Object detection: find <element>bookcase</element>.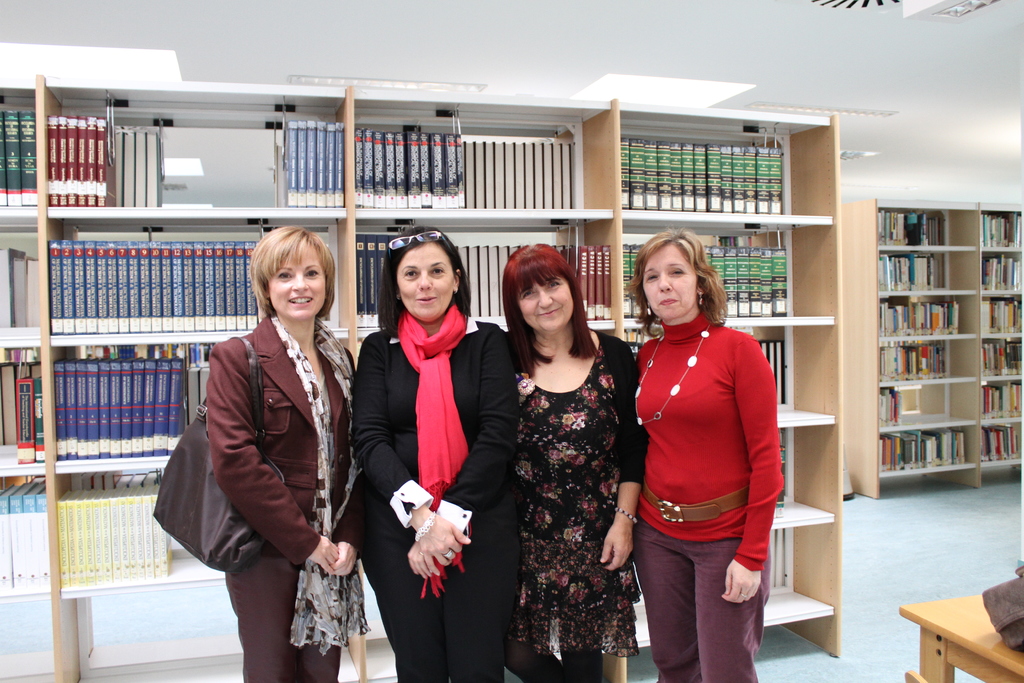
bbox(854, 190, 1010, 497).
